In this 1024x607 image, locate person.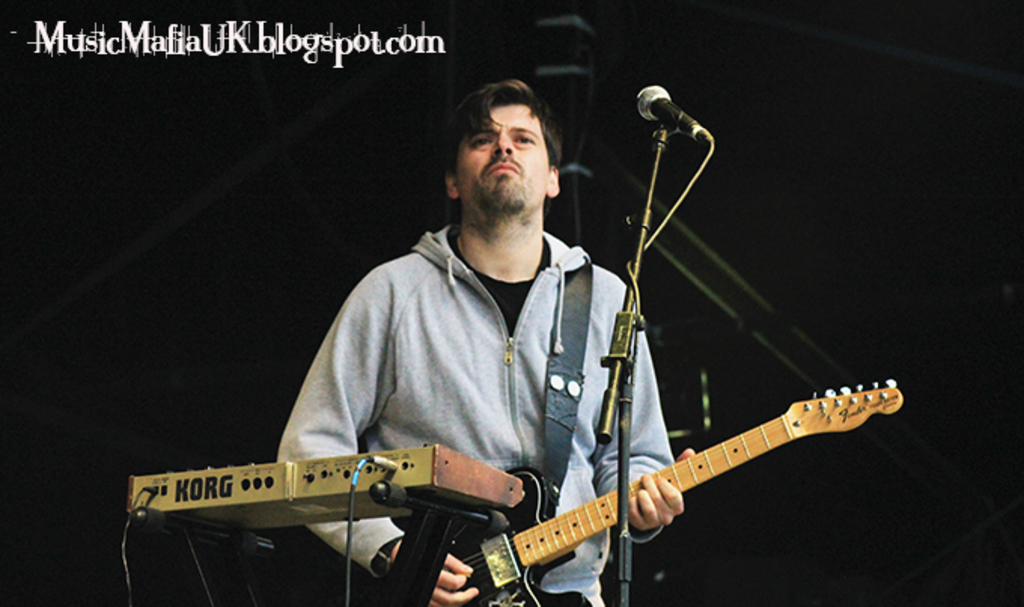
Bounding box: x1=264, y1=130, x2=845, y2=595.
